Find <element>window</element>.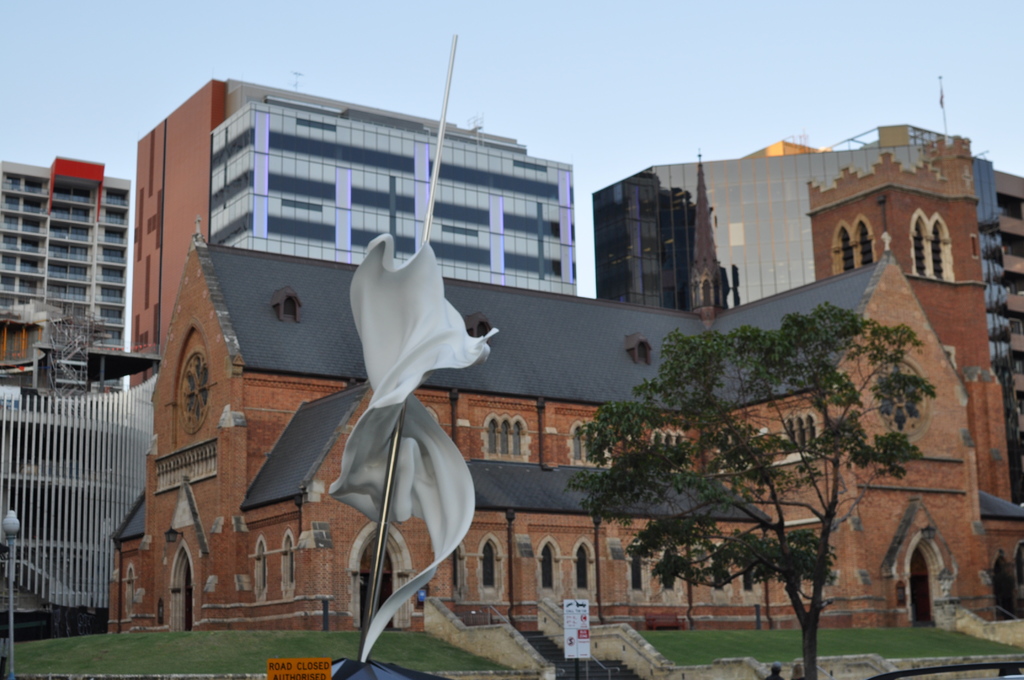
locate(840, 229, 855, 270).
